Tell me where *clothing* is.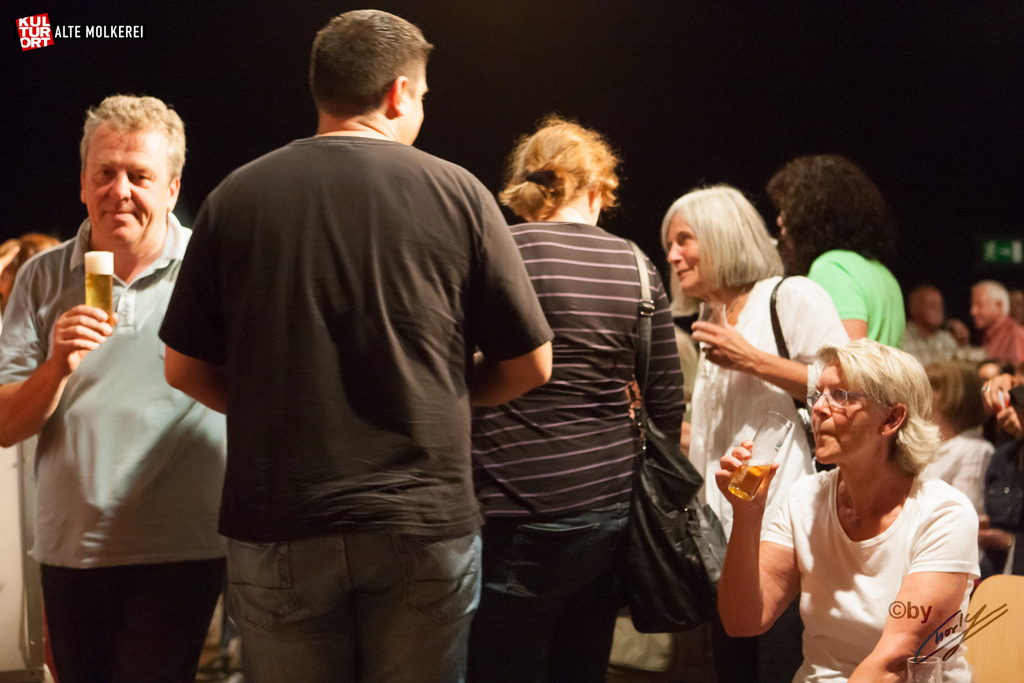
*clothing* is at 159:134:552:670.
